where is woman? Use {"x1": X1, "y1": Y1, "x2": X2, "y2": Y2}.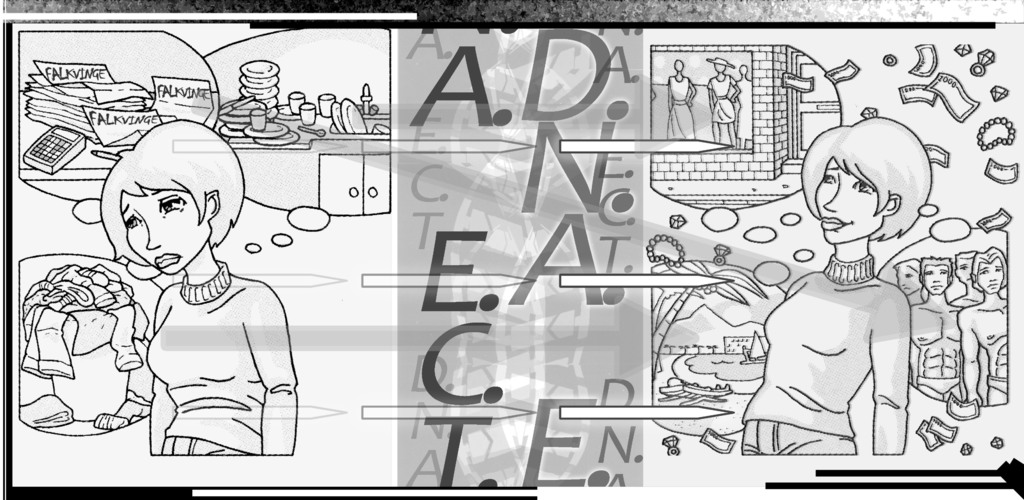
{"x1": 742, "y1": 109, "x2": 934, "y2": 460}.
